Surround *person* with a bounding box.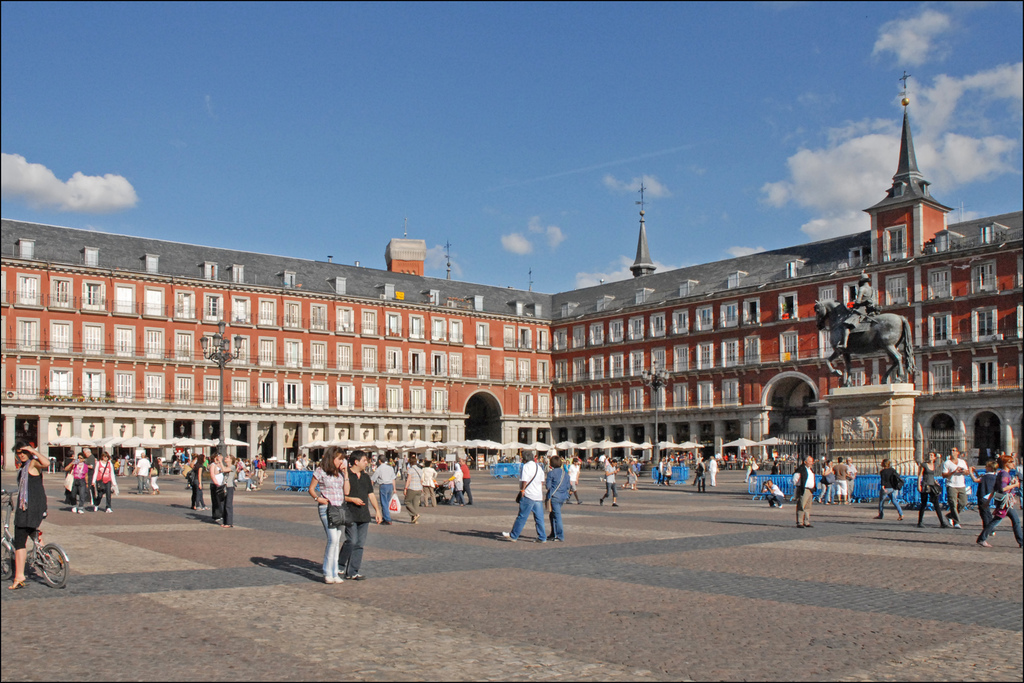
447/461/467/506.
